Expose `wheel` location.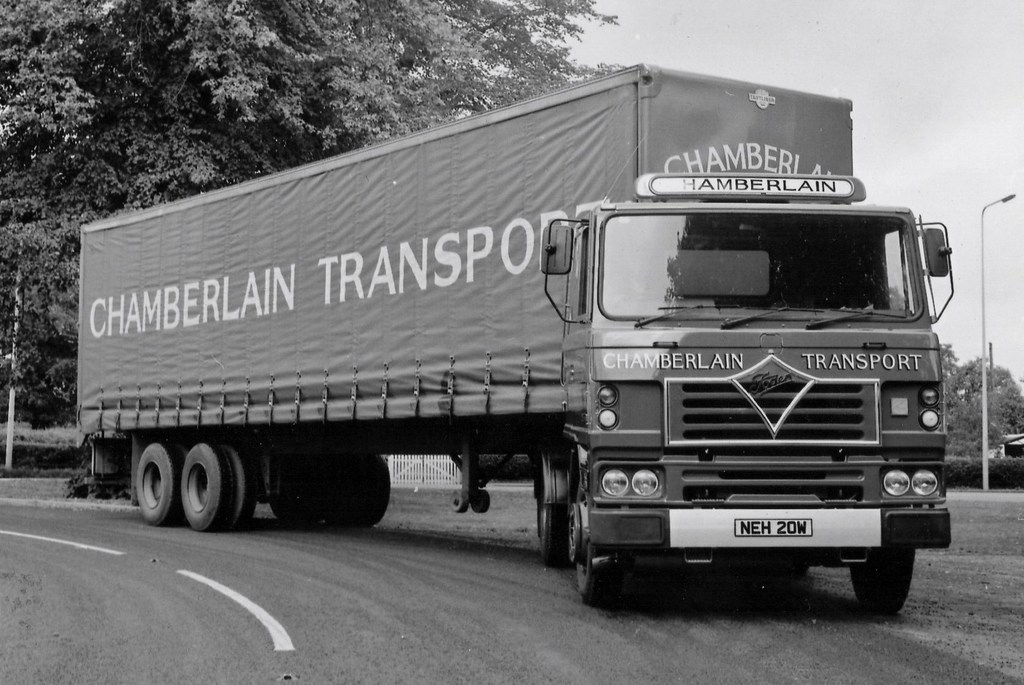
Exposed at select_region(851, 547, 919, 615).
